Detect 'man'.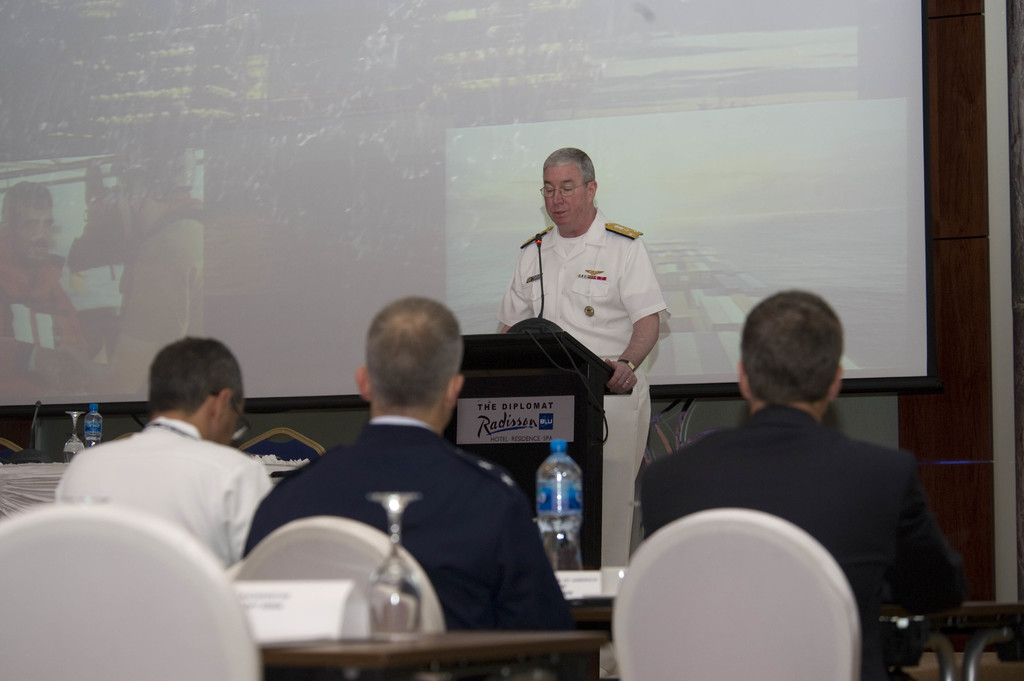
Detected at locate(495, 147, 669, 569).
